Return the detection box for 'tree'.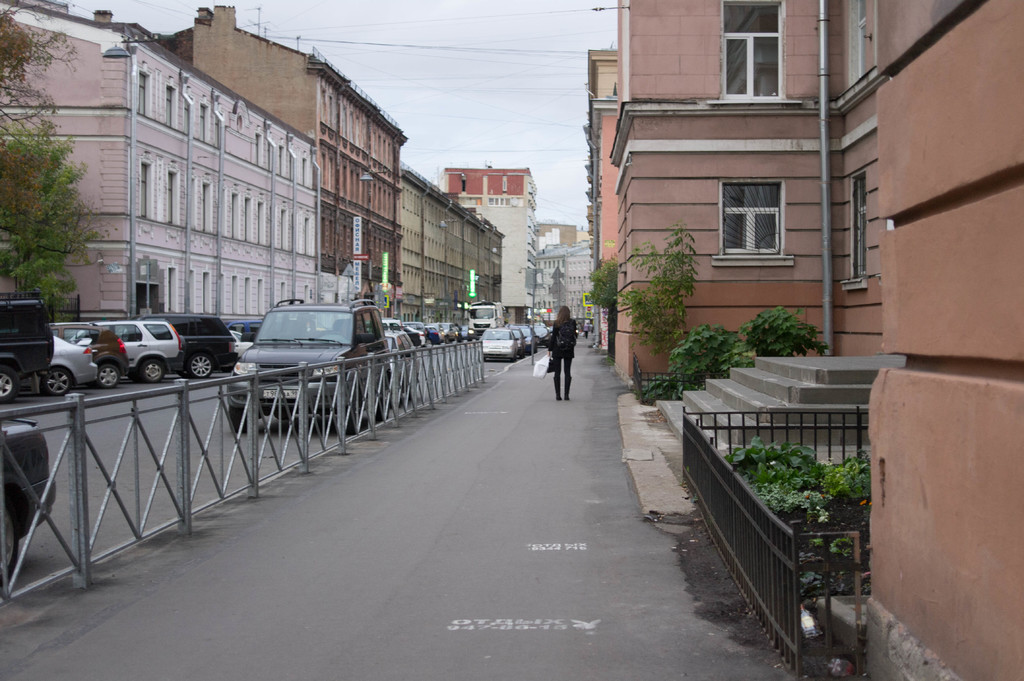
6:106:76:285.
